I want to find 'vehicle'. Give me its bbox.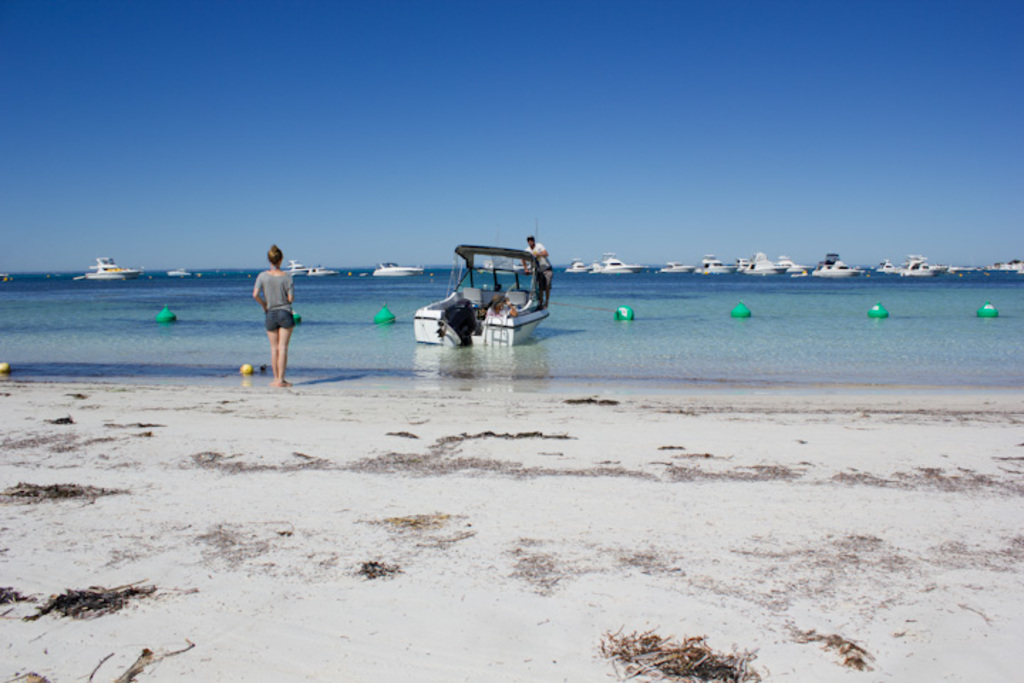
<bbox>744, 250, 774, 276</bbox>.
